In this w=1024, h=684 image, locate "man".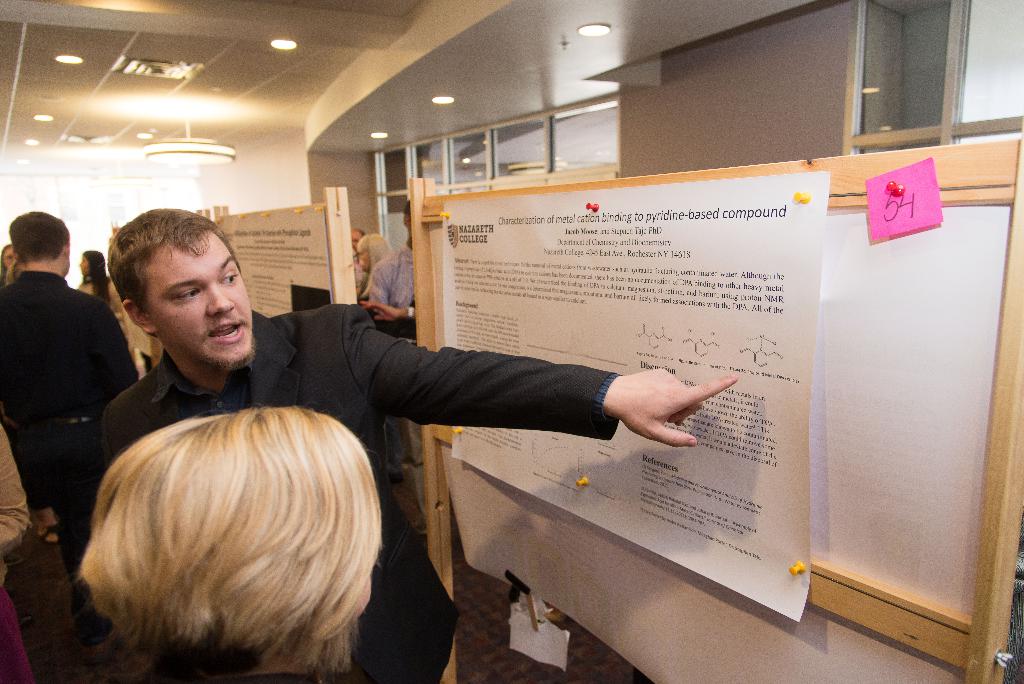
Bounding box: box=[99, 211, 733, 683].
